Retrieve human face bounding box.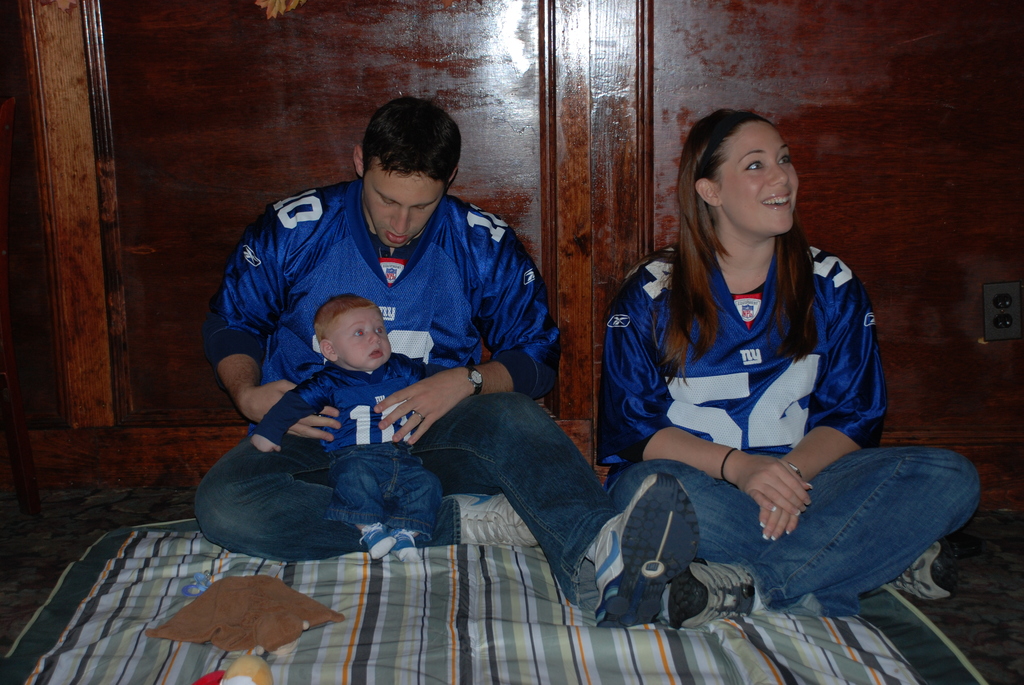
Bounding box: [328, 304, 390, 366].
